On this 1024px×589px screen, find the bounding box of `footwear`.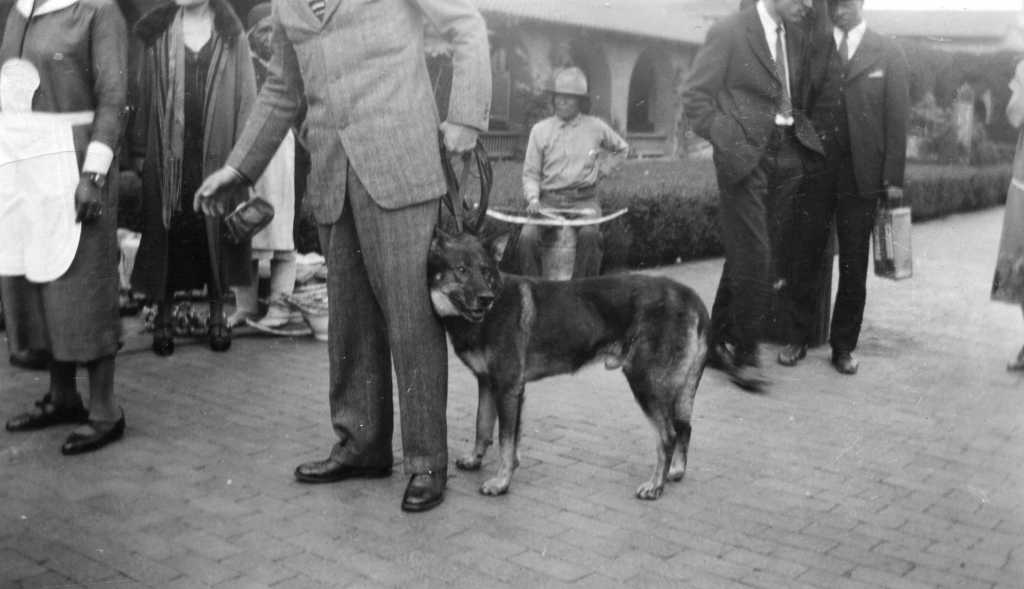
Bounding box: (59,413,130,454).
